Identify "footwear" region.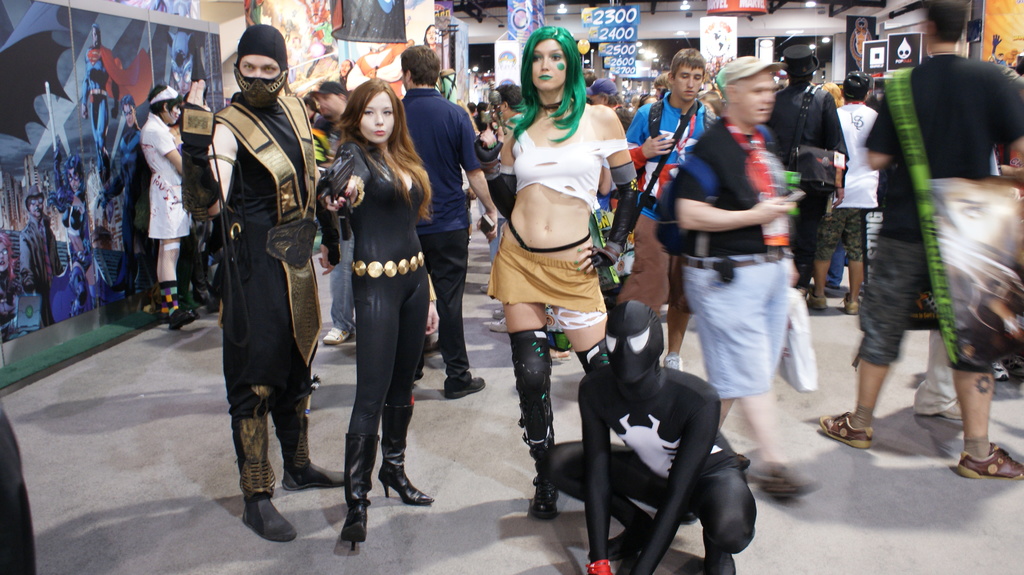
Region: rect(234, 413, 298, 543).
